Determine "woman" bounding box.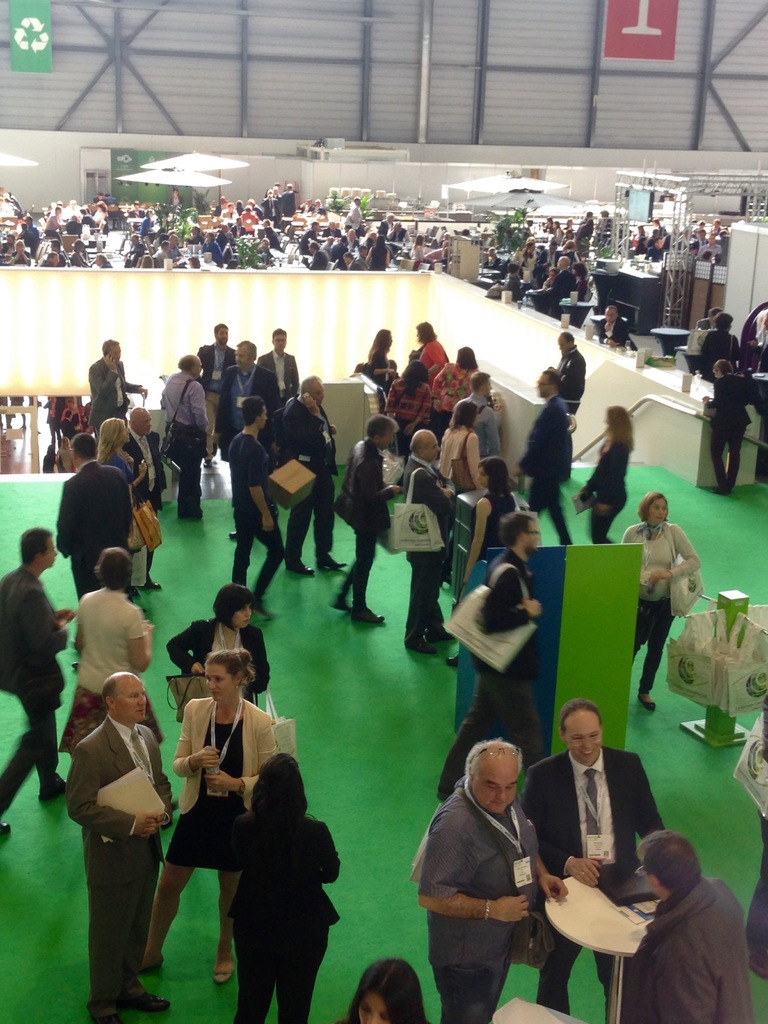
Determined: pyautogui.locateOnScreen(93, 416, 162, 593).
